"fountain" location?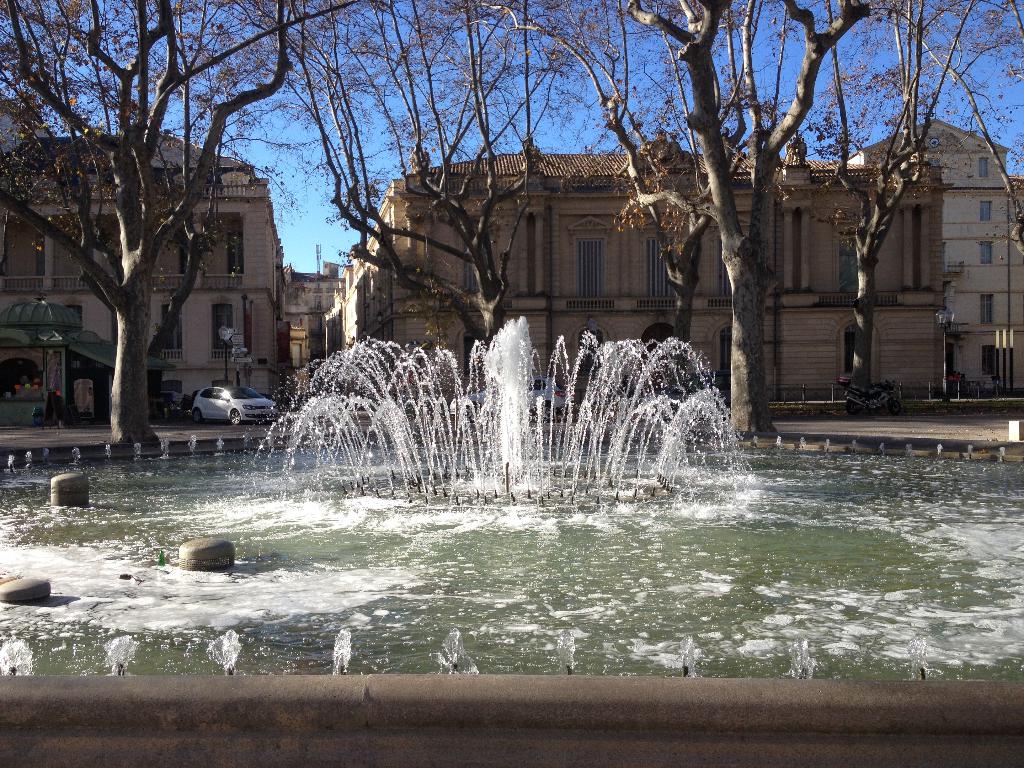
crop(1, 308, 1023, 767)
